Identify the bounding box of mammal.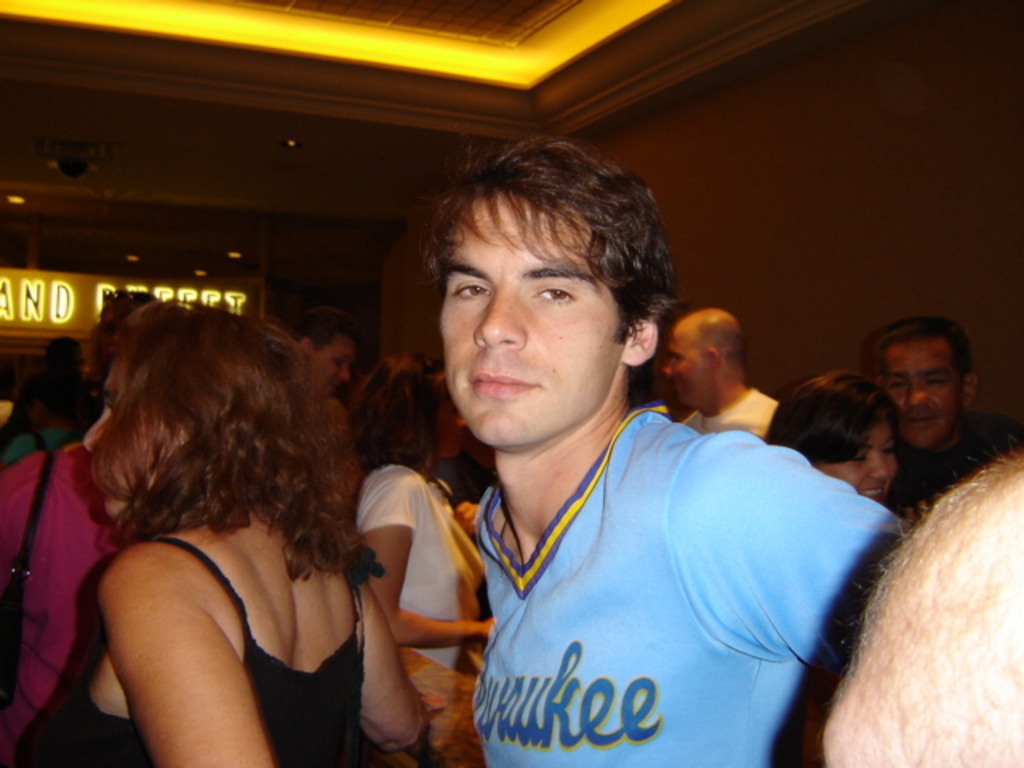
[814, 451, 1022, 766].
